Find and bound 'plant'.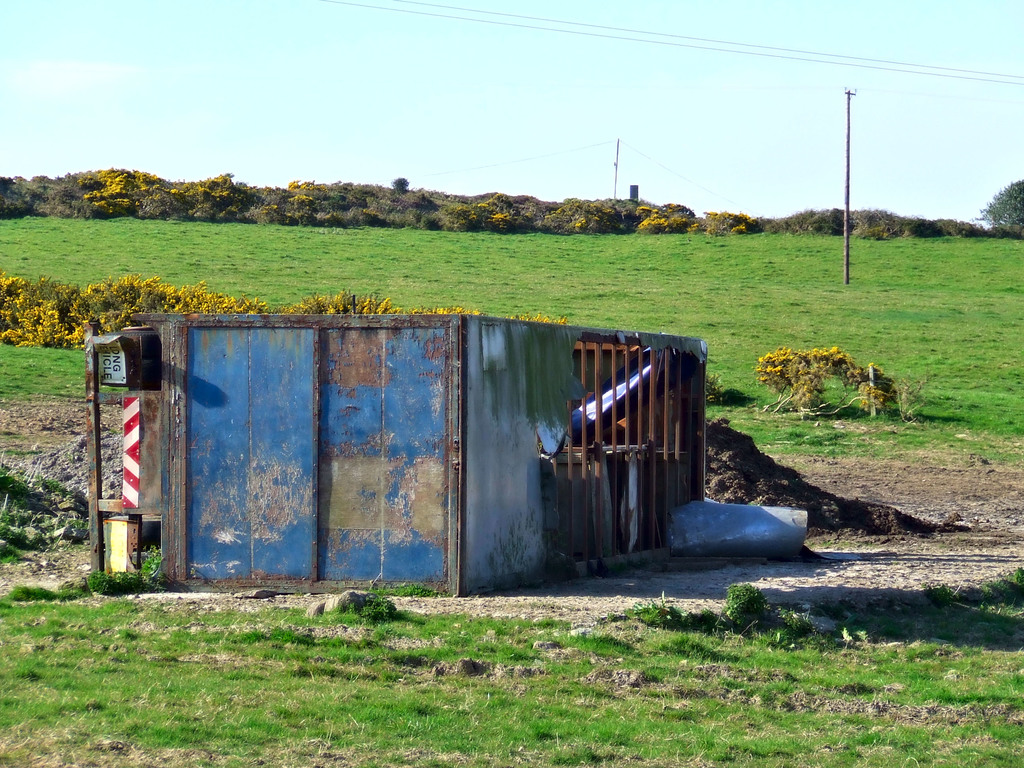
Bound: {"x1": 1, "y1": 547, "x2": 174, "y2": 611}.
